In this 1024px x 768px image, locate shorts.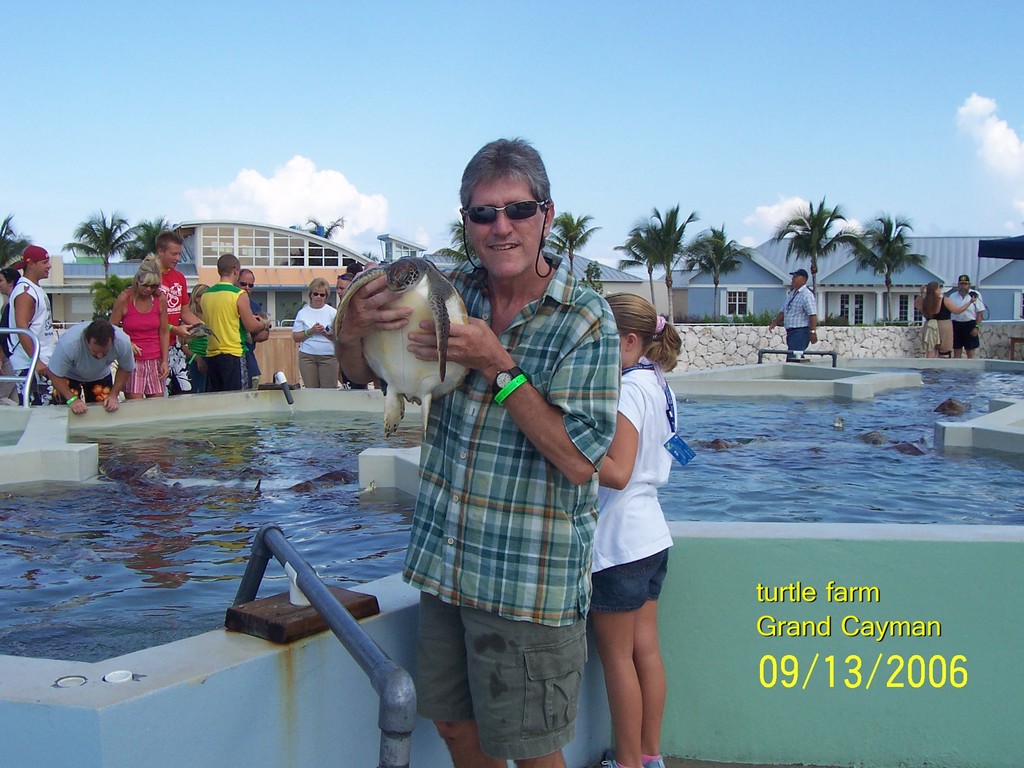
Bounding box: bbox=(250, 346, 260, 378).
